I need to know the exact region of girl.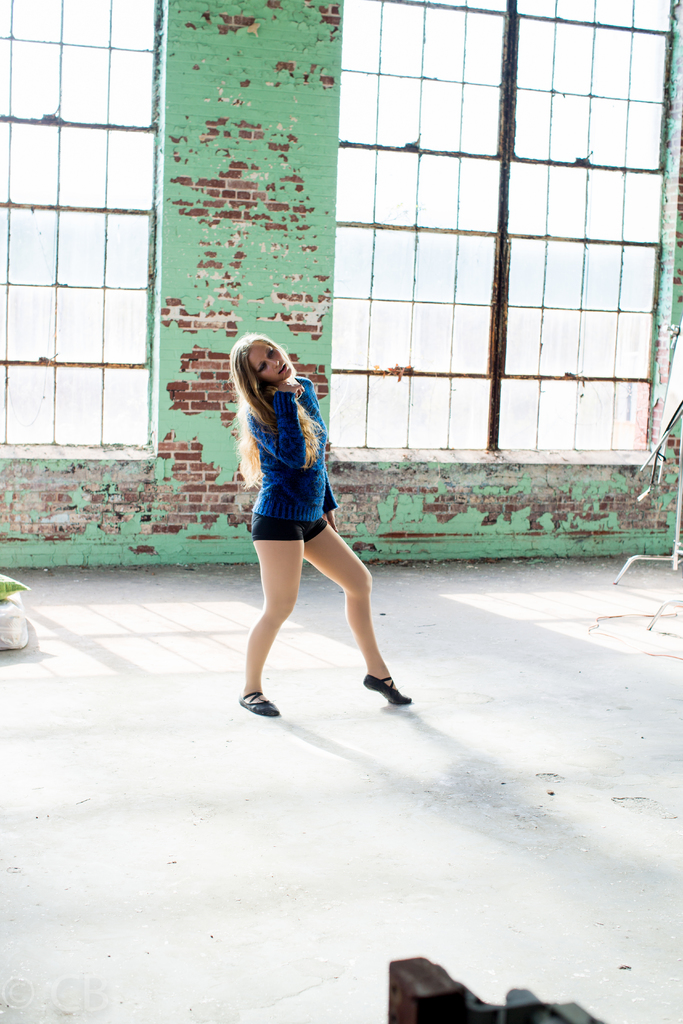
Region: locate(224, 332, 413, 715).
